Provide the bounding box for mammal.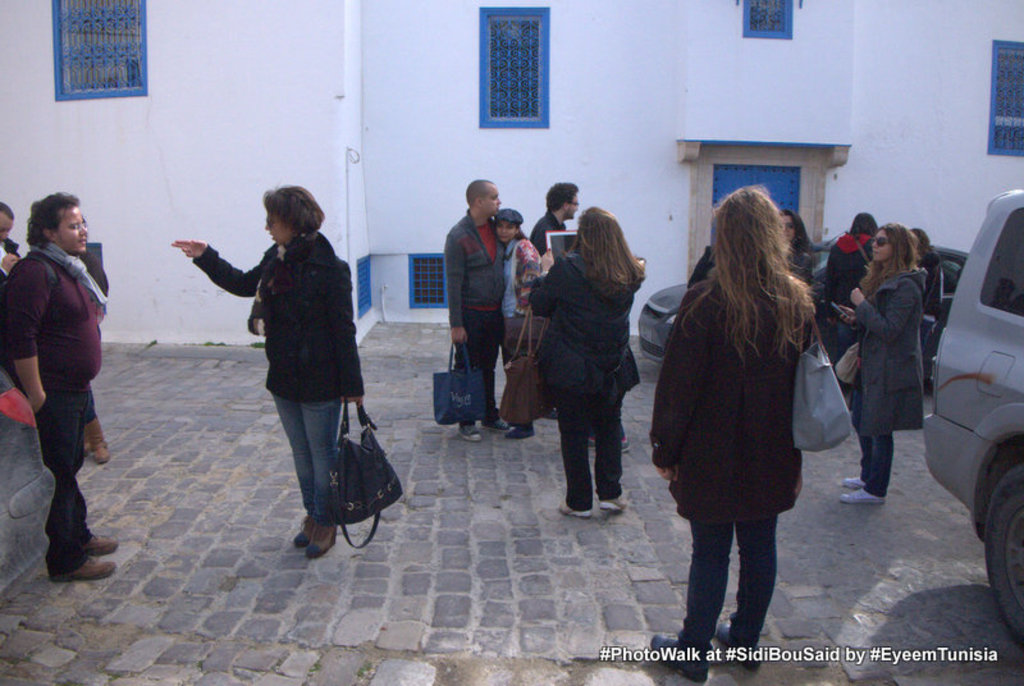
[left=818, top=209, right=877, bottom=381].
